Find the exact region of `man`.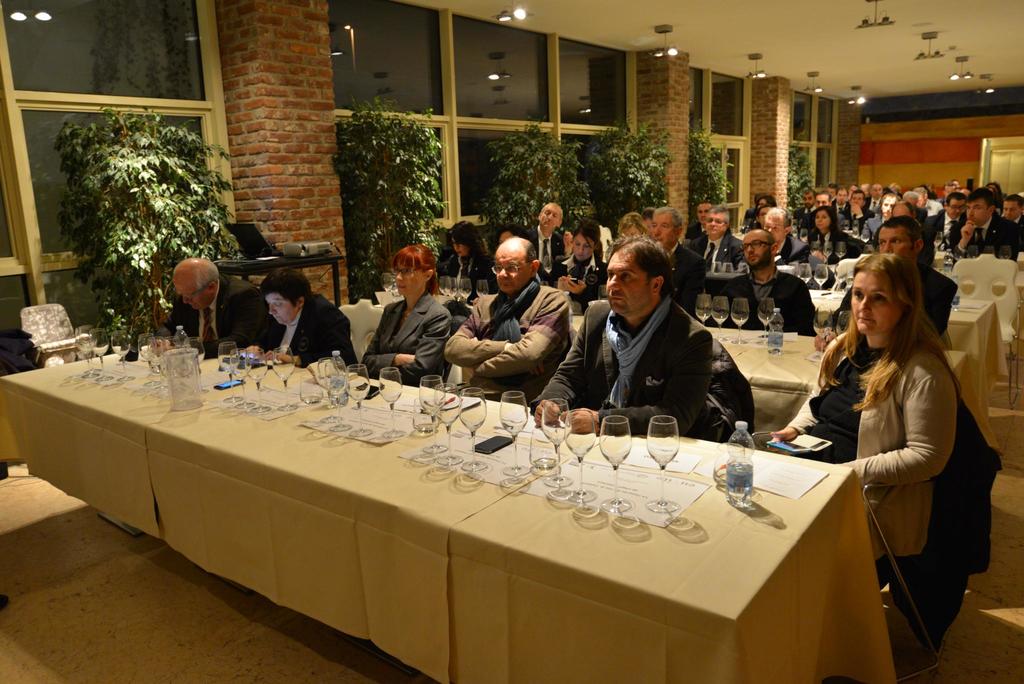
Exact region: l=899, t=189, r=917, b=205.
